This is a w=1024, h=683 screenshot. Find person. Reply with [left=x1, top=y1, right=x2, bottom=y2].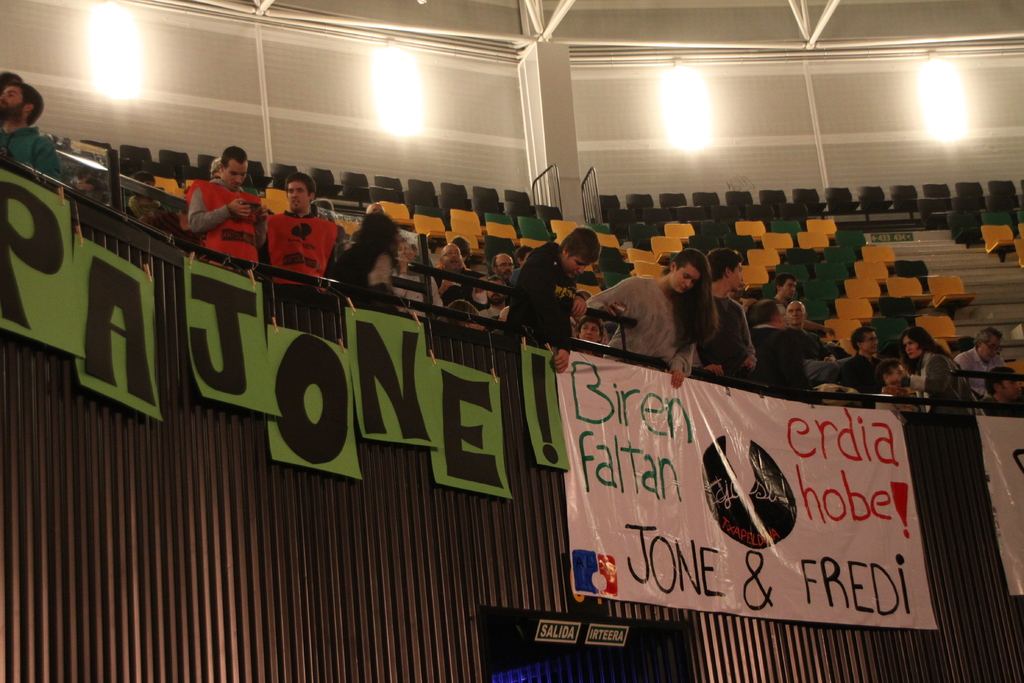
[left=874, top=360, right=911, bottom=406].
